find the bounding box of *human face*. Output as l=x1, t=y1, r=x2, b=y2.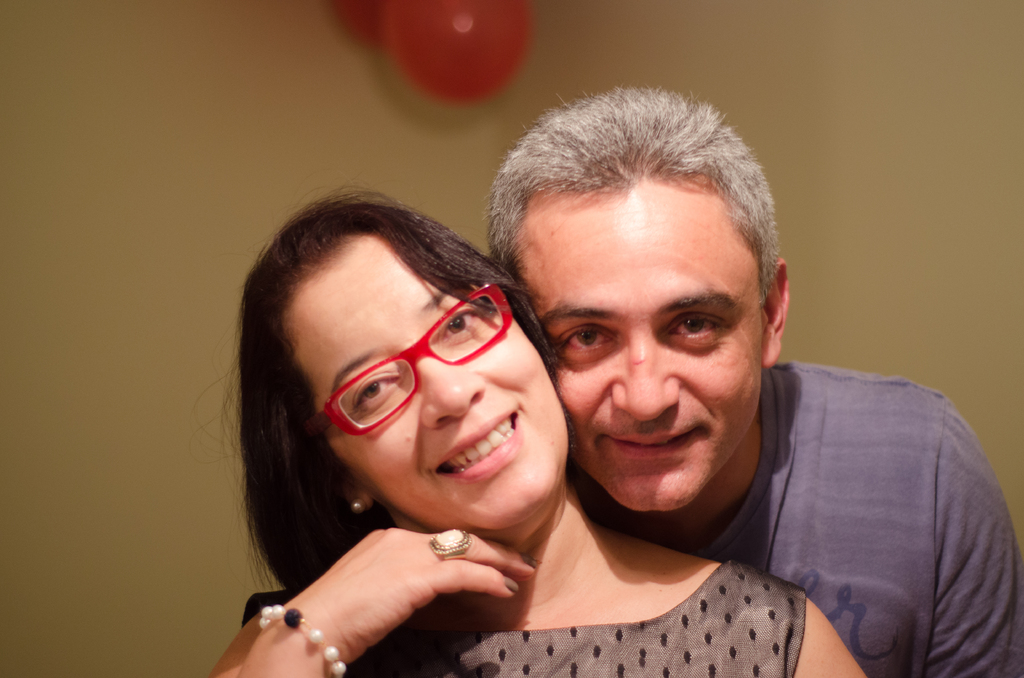
l=318, t=236, r=568, b=514.
